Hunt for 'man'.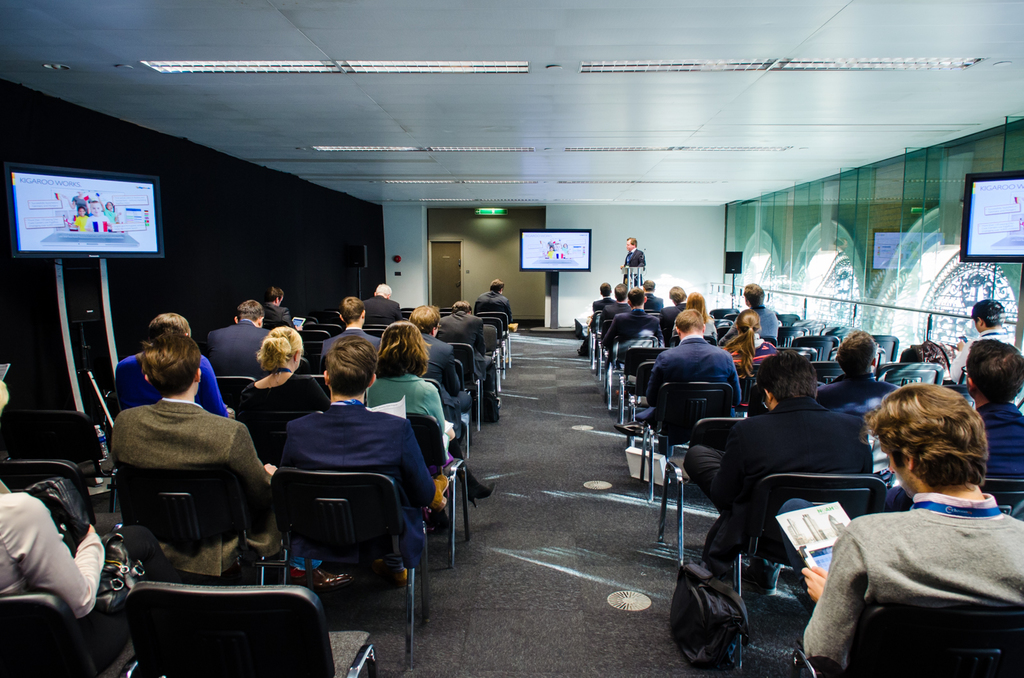
Hunted down at 679 352 877 516.
